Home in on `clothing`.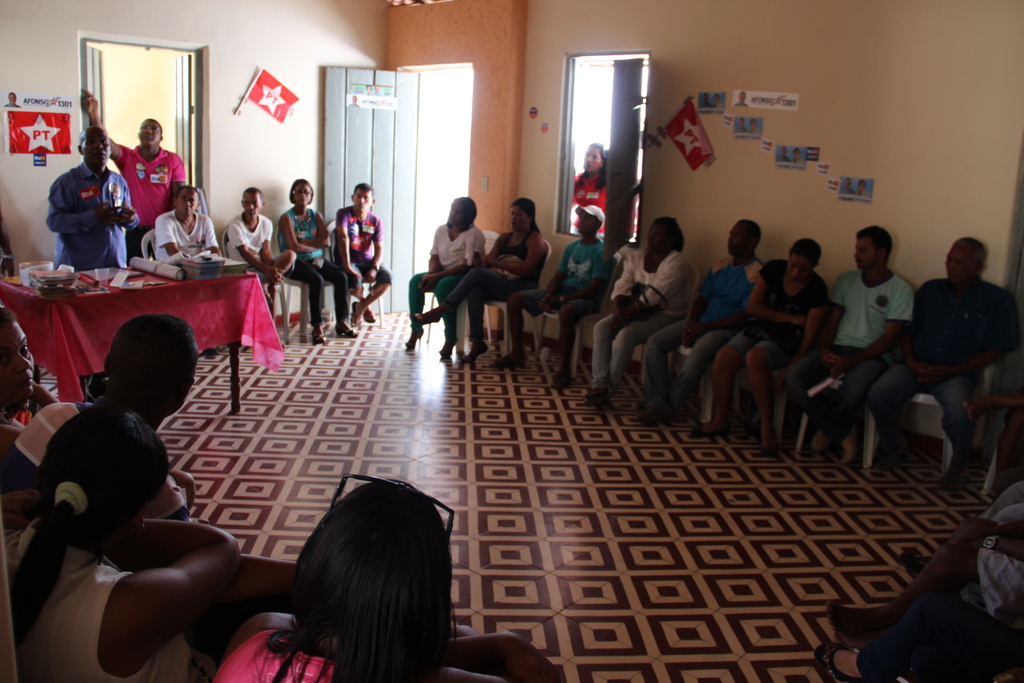
Homed in at select_region(856, 579, 1023, 682).
